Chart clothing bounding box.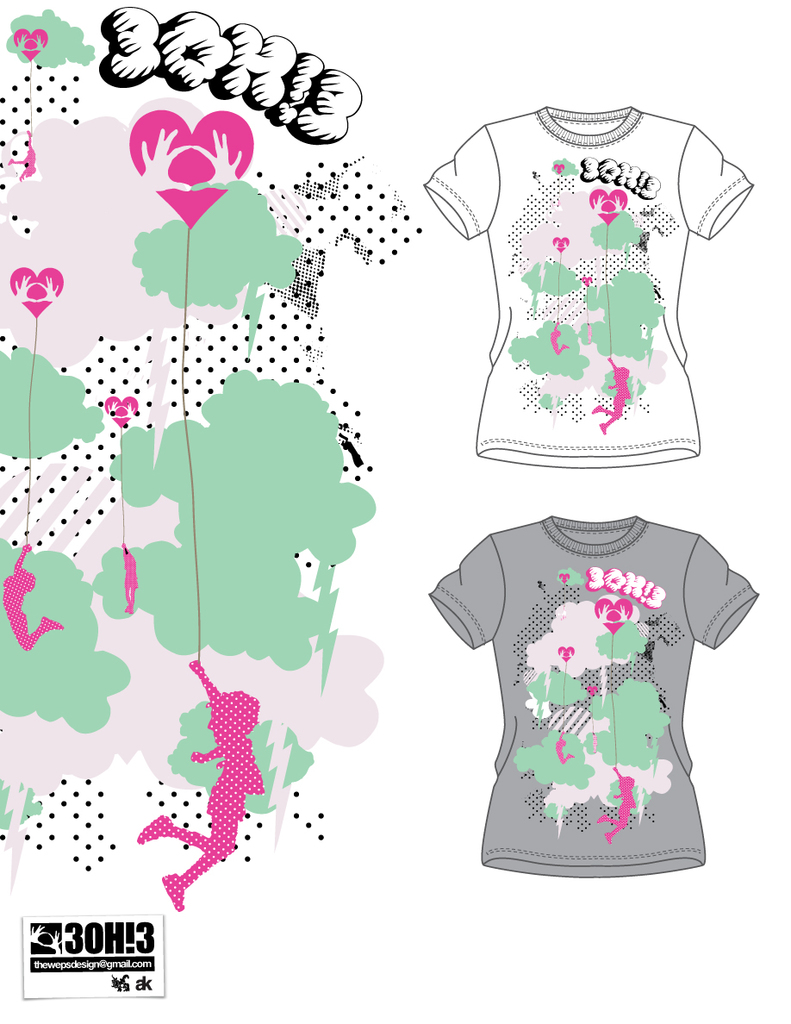
Charted: Rect(419, 111, 768, 452).
